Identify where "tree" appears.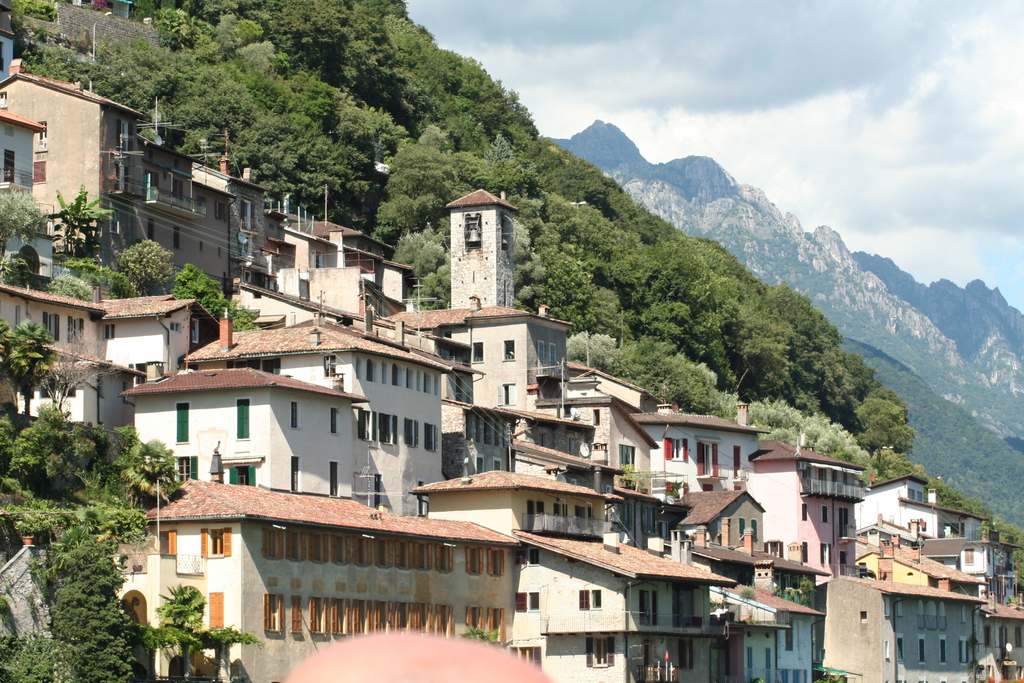
Appears at box=[47, 350, 91, 432].
